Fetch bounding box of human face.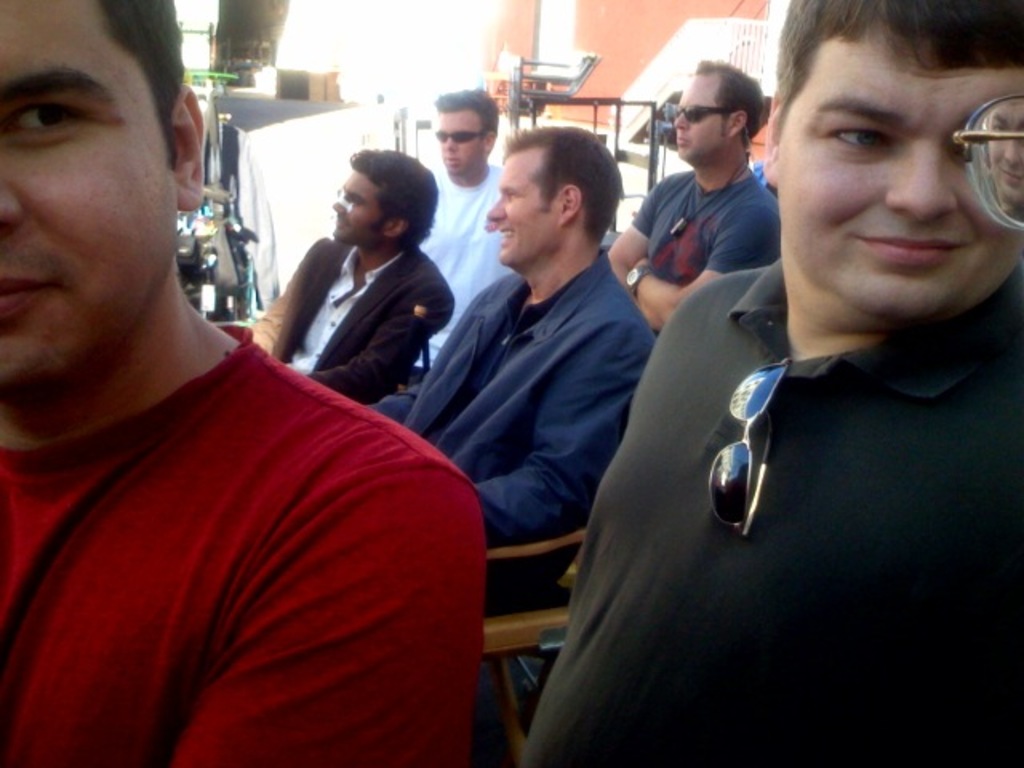
Bbox: crop(494, 150, 570, 269).
